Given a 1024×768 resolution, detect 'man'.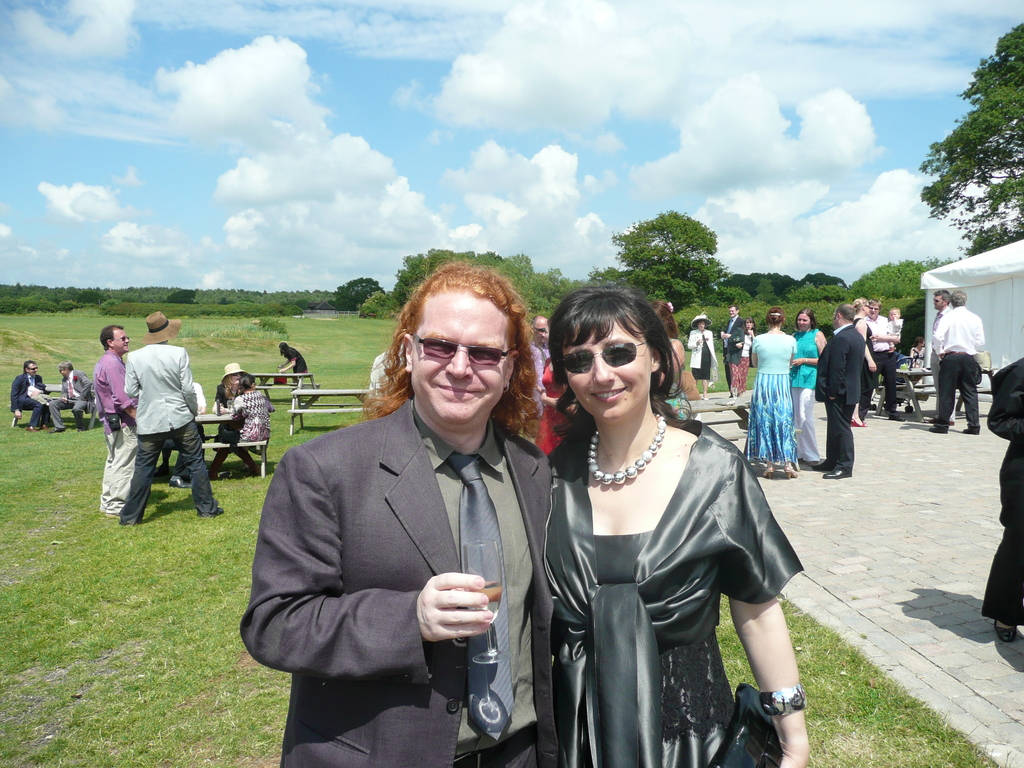
pyautogui.locateOnScreen(12, 360, 54, 431).
